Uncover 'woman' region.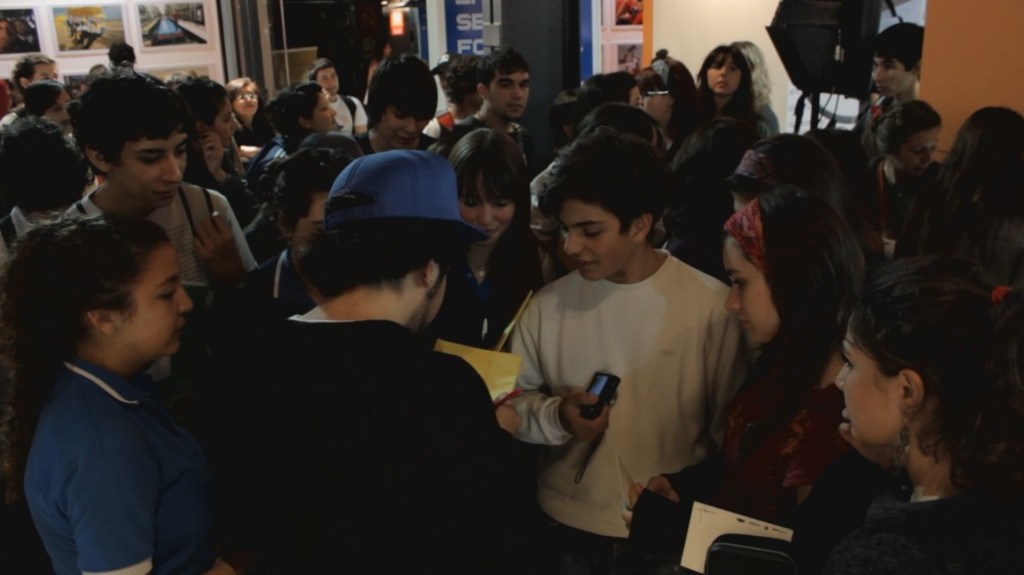
Uncovered: 0 214 247 574.
